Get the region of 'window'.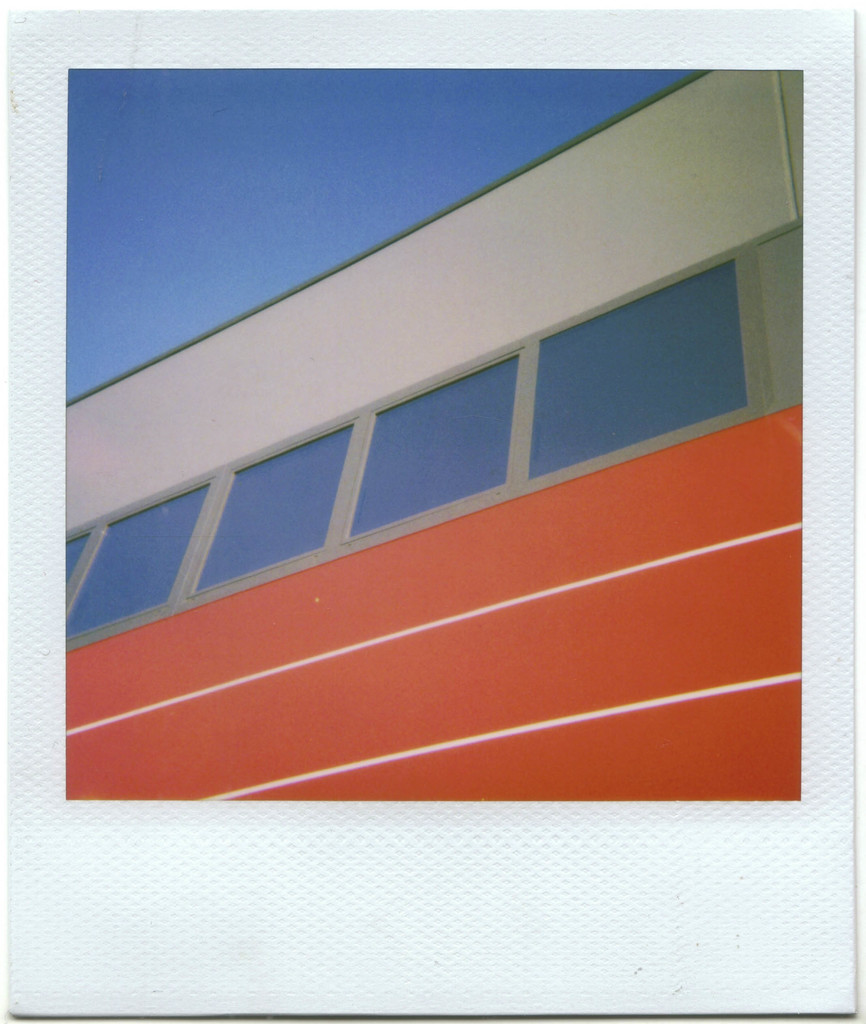
65, 242, 765, 648.
